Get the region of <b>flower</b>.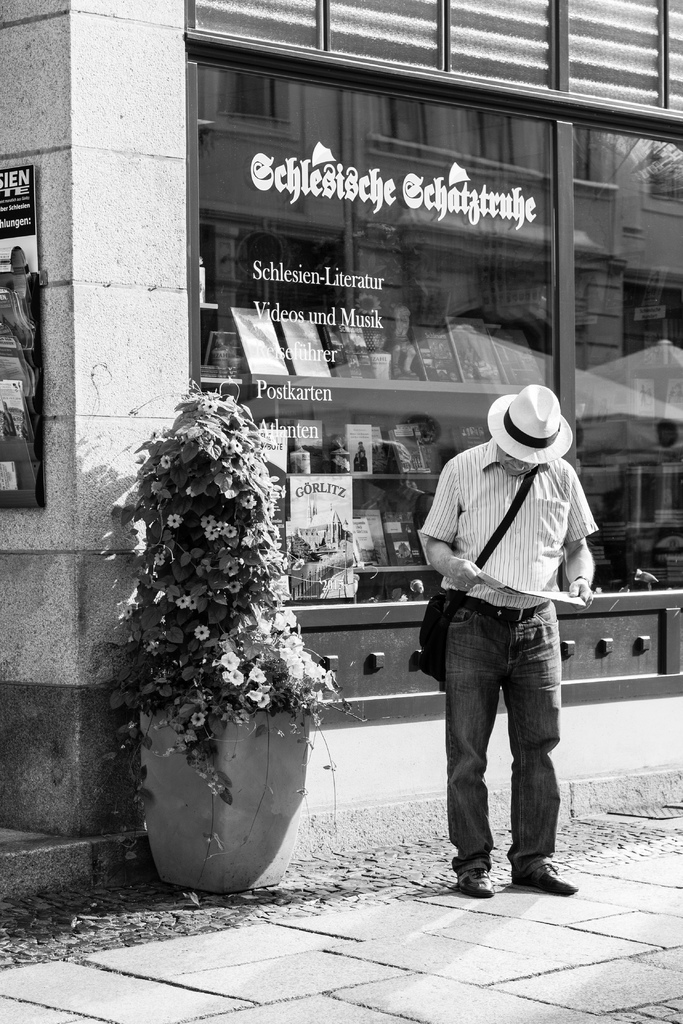
[x1=193, y1=626, x2=210, y2=638].
